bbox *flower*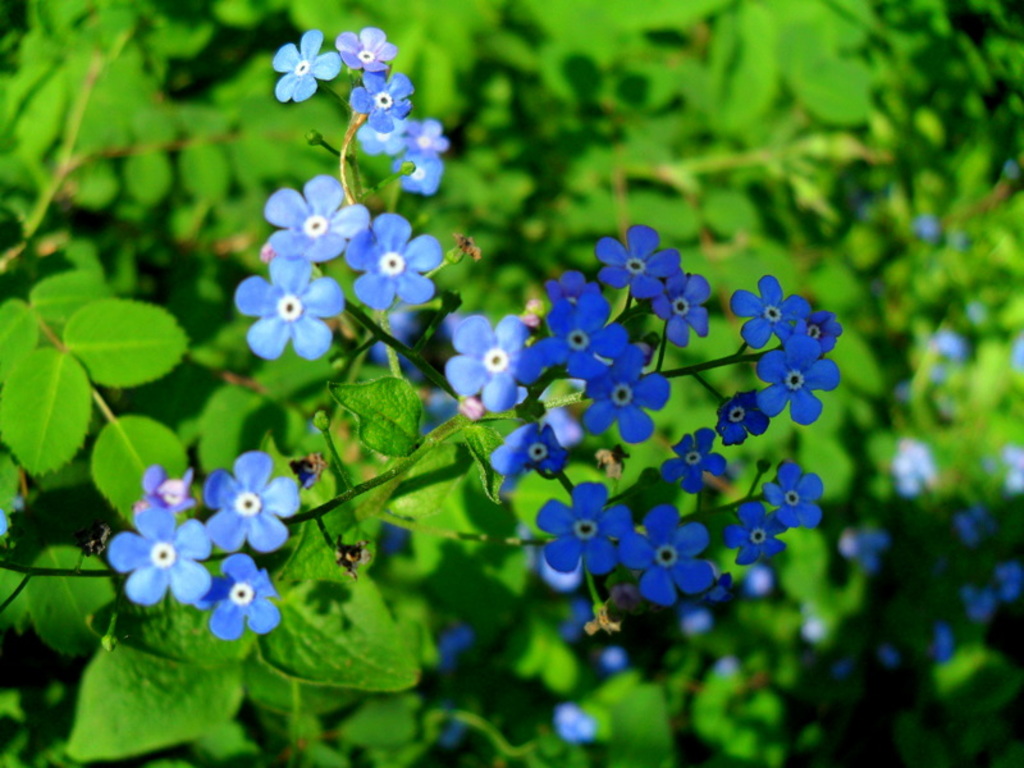
x1=201 y1=553 x2=276 y2=640
